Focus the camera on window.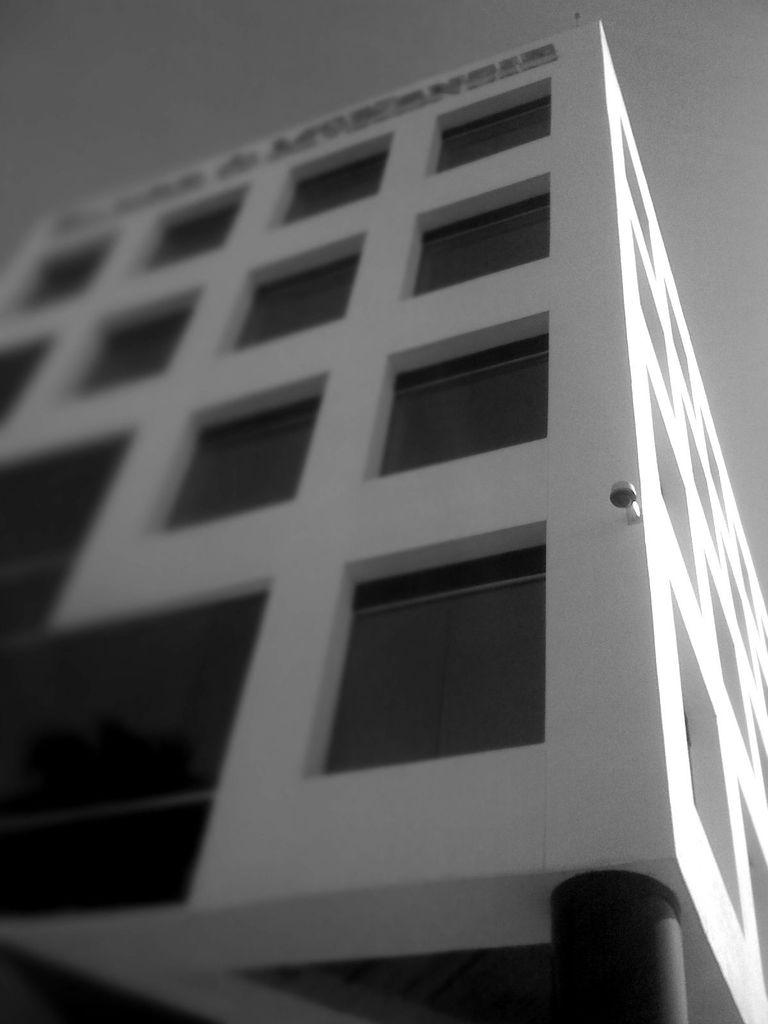
Focus region: <region>164, 379, 328, 526</region>.
